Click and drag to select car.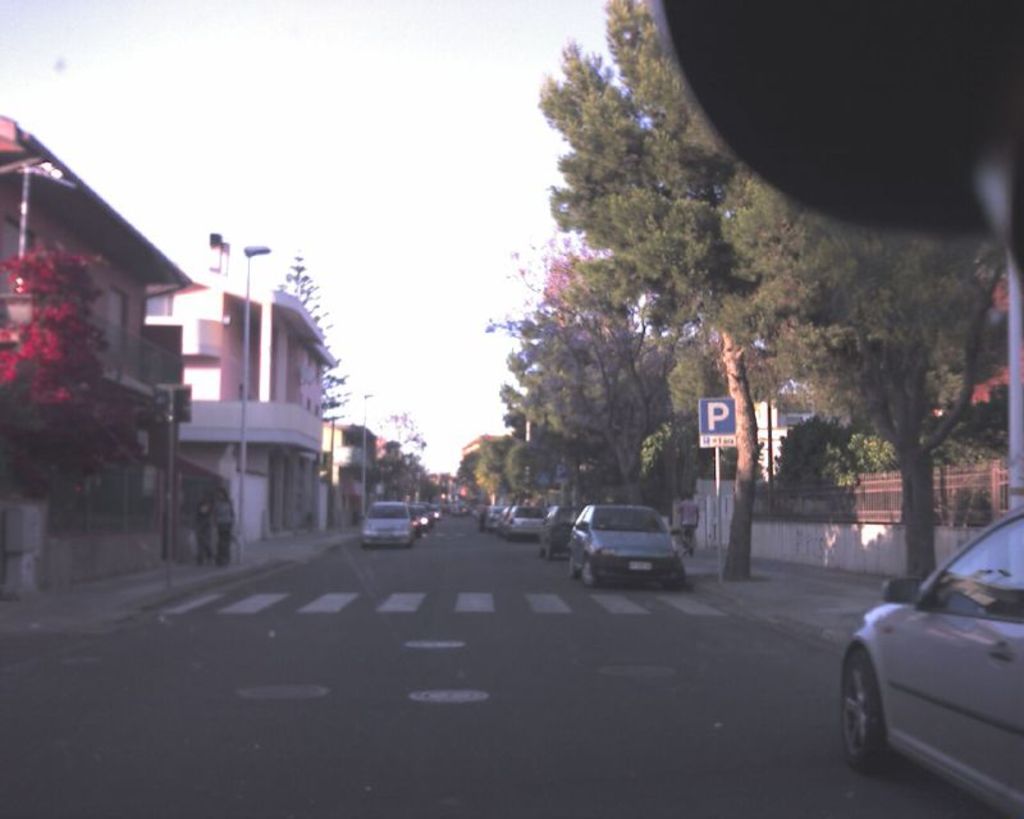
Selection: [424,505,438,520].
